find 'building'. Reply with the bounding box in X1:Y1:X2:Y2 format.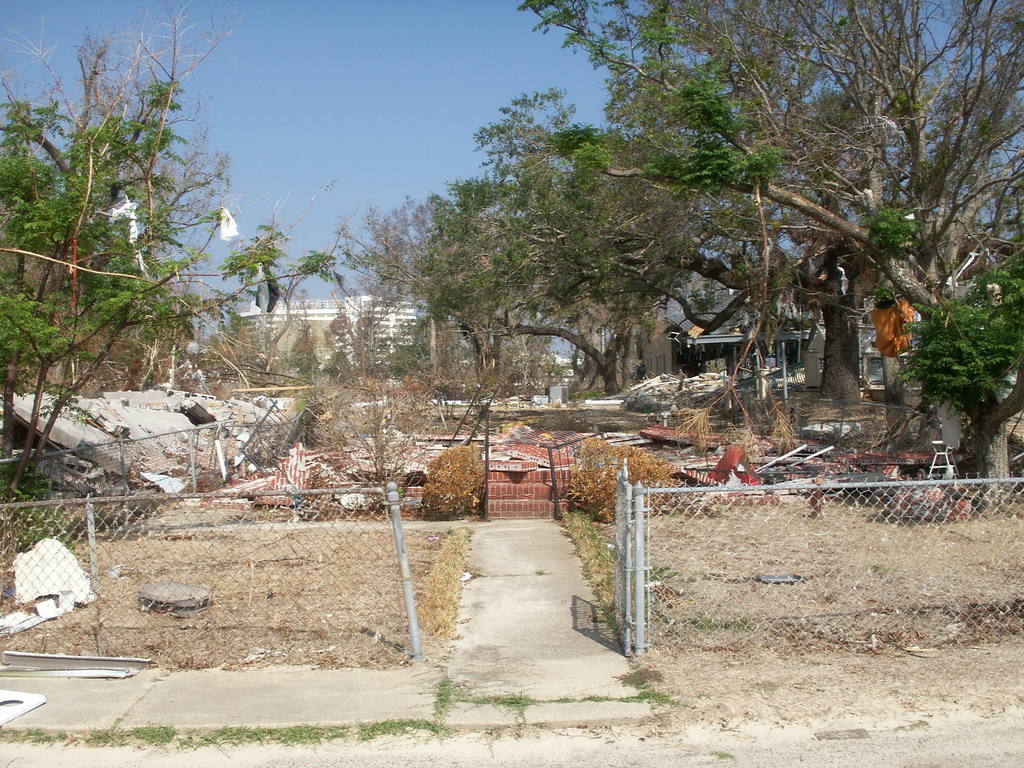
231:295:422:371.
